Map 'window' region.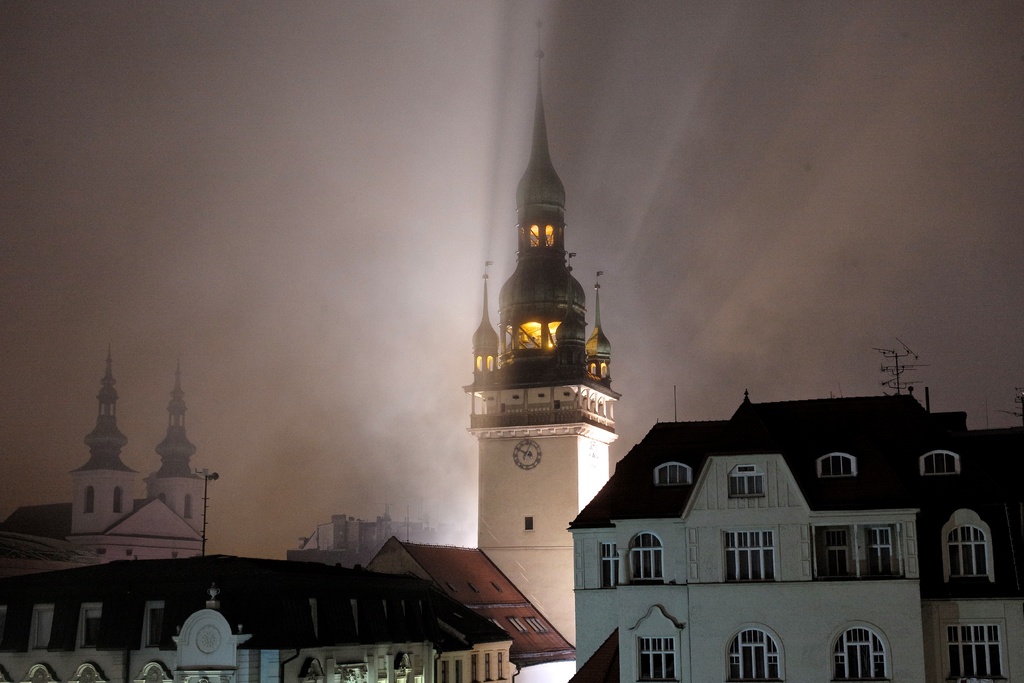
Mapped to x1=600, y1=542, x2=621, y2=586.
